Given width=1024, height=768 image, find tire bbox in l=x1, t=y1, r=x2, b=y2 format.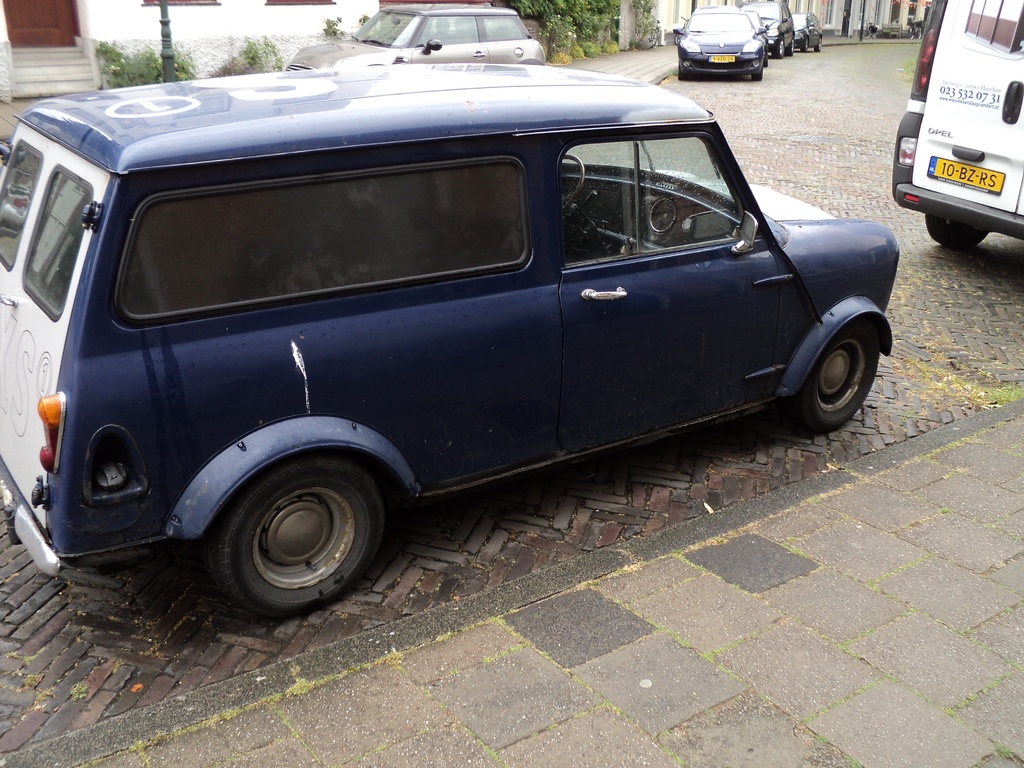
l=914, t=24, r=920, b=40.
